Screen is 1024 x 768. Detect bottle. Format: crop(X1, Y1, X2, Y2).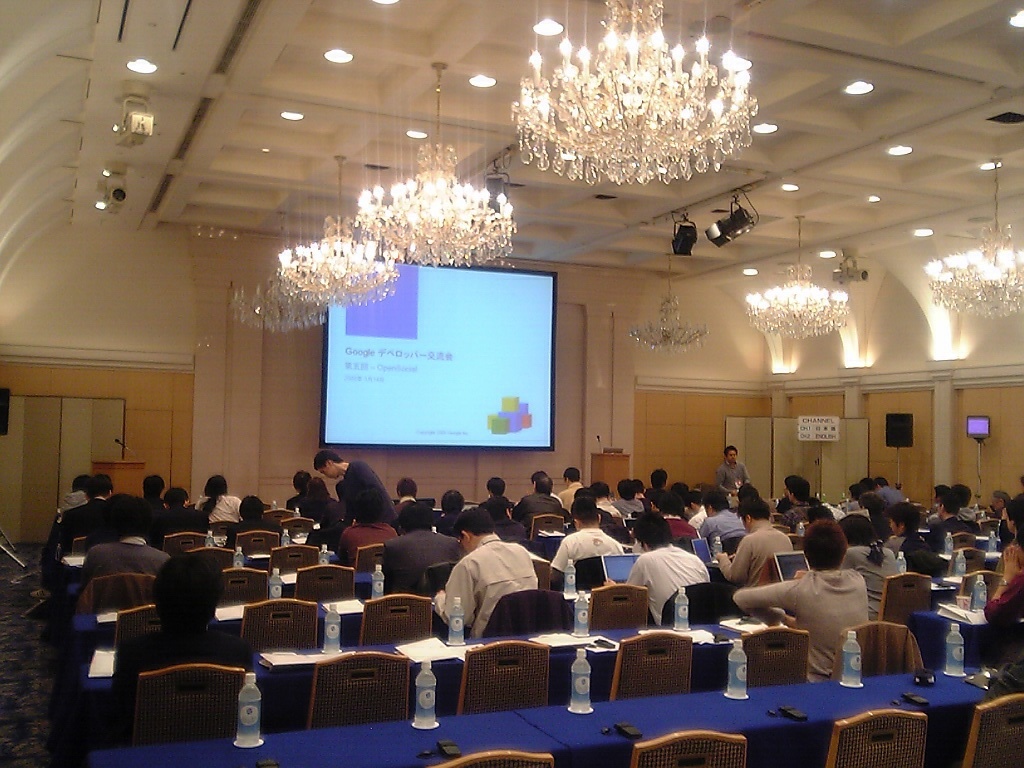
crop(713, 534, 722, 561).
